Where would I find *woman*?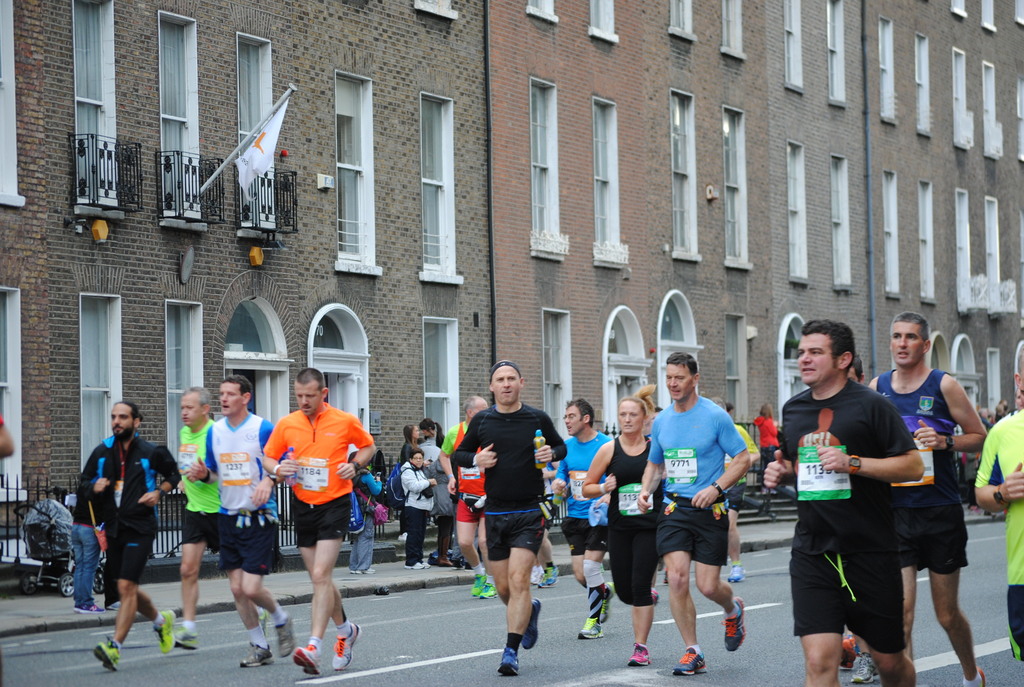
At box=[579, 384, 668, 670].
